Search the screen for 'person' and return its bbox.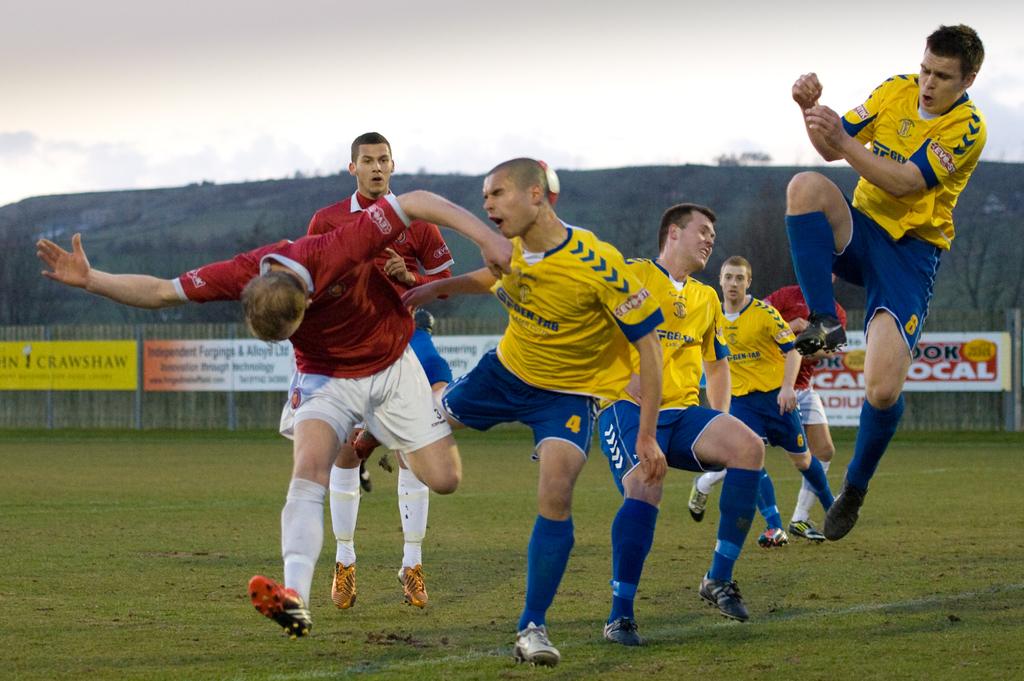
Found: 755/251/853/545.
